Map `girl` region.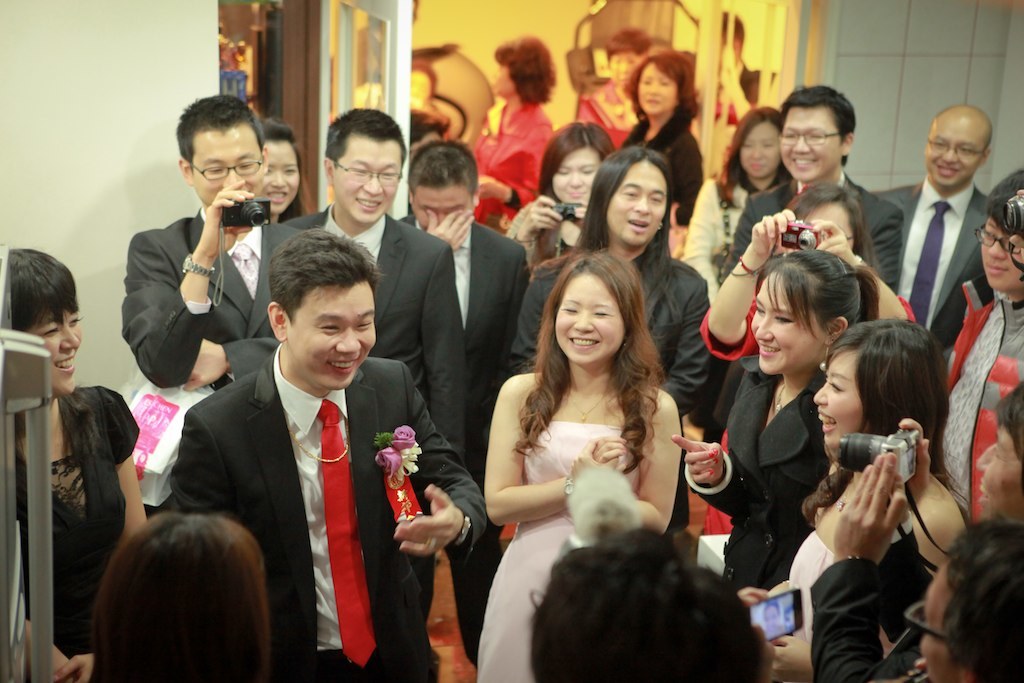
Mapped to region(742, 315, 966, 682).
